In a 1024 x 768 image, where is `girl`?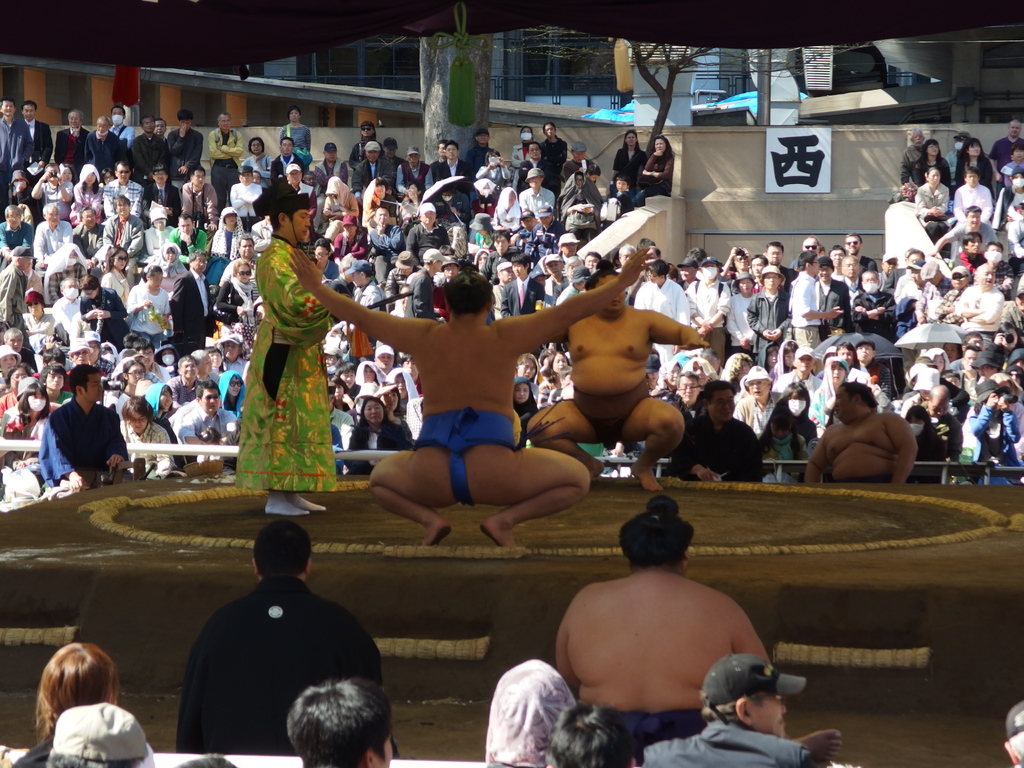
[left=759, top=417, right=808, bottom=472].
